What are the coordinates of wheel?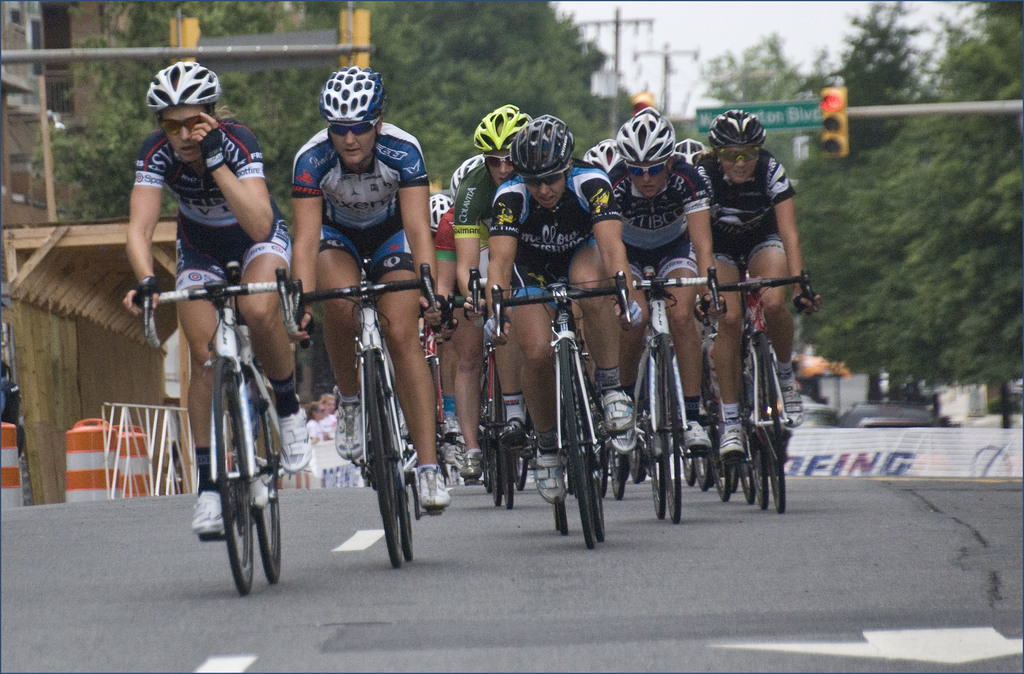
select_region(489, 350, 516, 518).
